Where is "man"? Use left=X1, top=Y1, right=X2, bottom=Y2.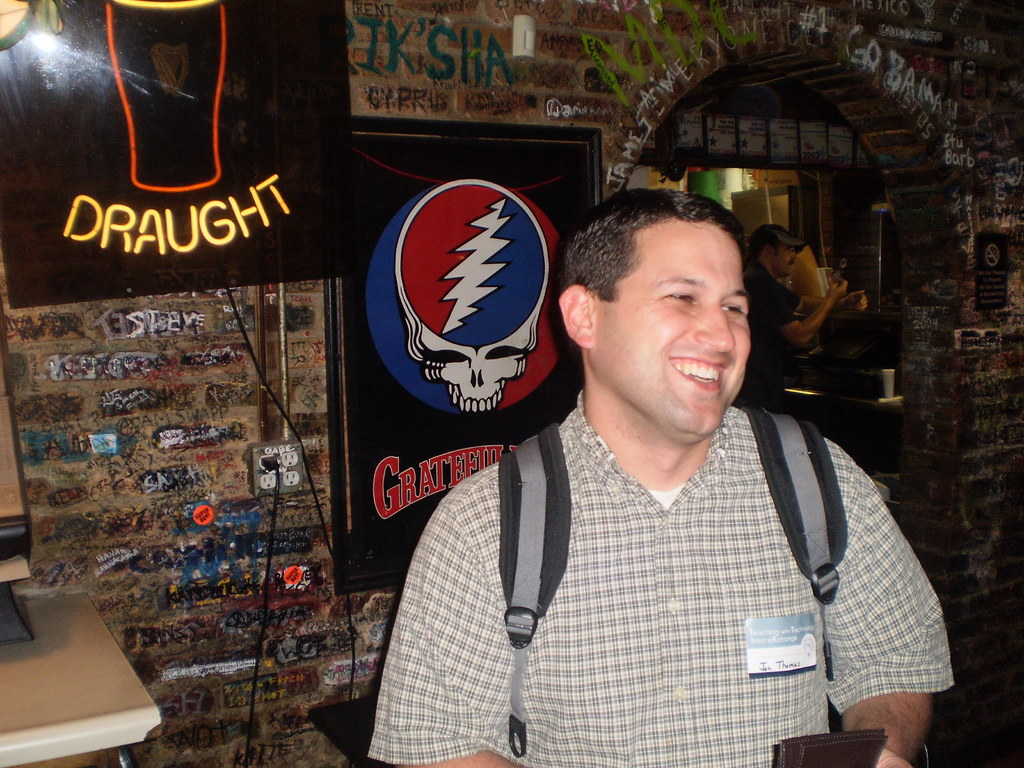
left=735, top=224, right=871, bottom=419.
